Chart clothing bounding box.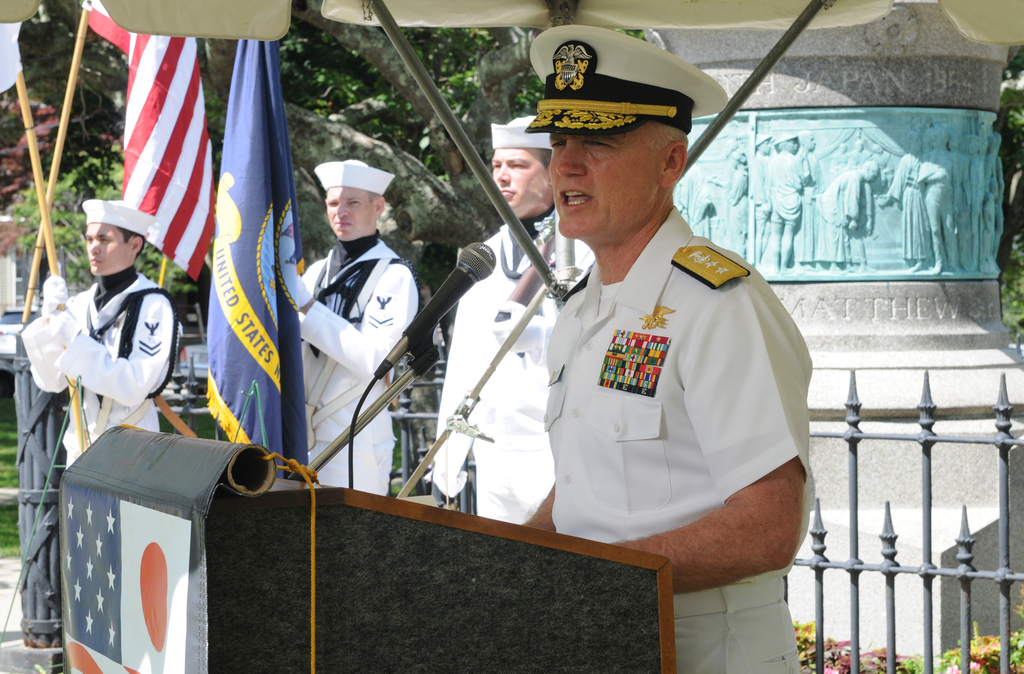
Charted: x1=531, y1=215, x2=819, y2=673.
